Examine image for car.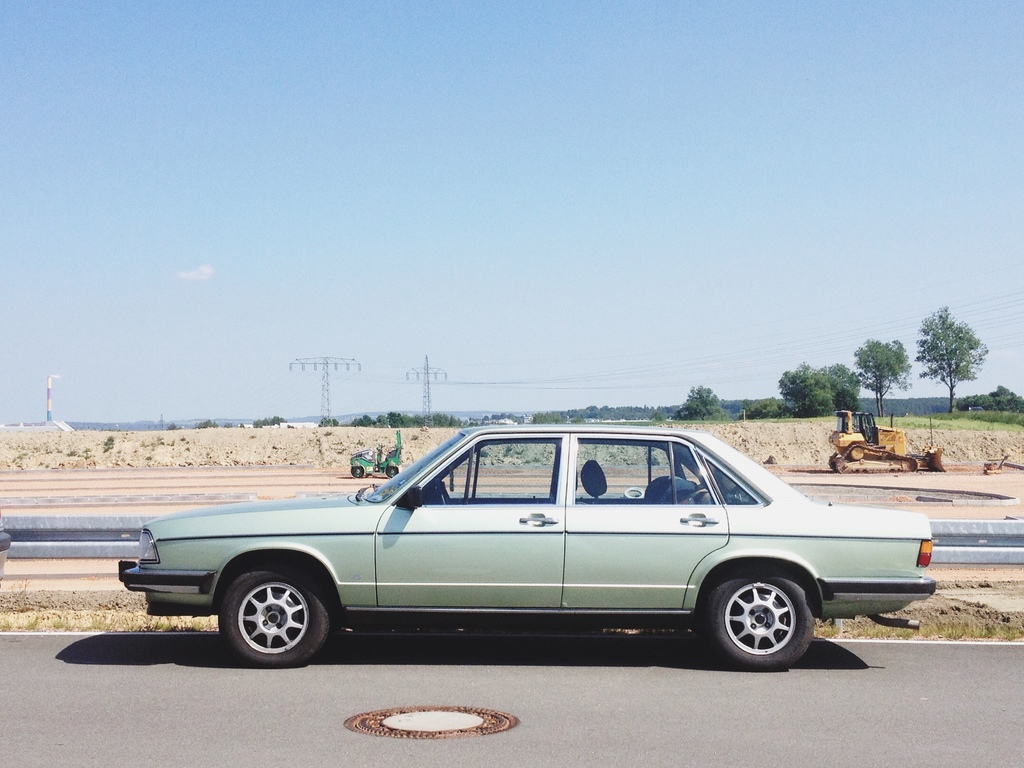
Examination result: [left=117, top=423, right=936, bottom=672].
